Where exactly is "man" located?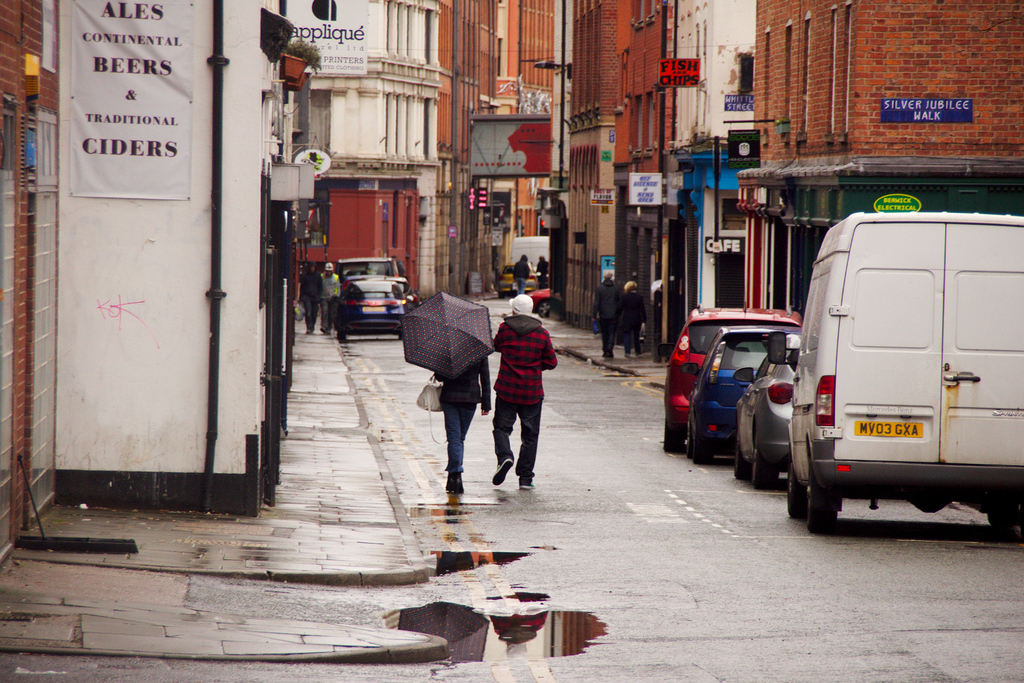
Its bounding box is (left=479, top=283, right=559, bottom=493).
